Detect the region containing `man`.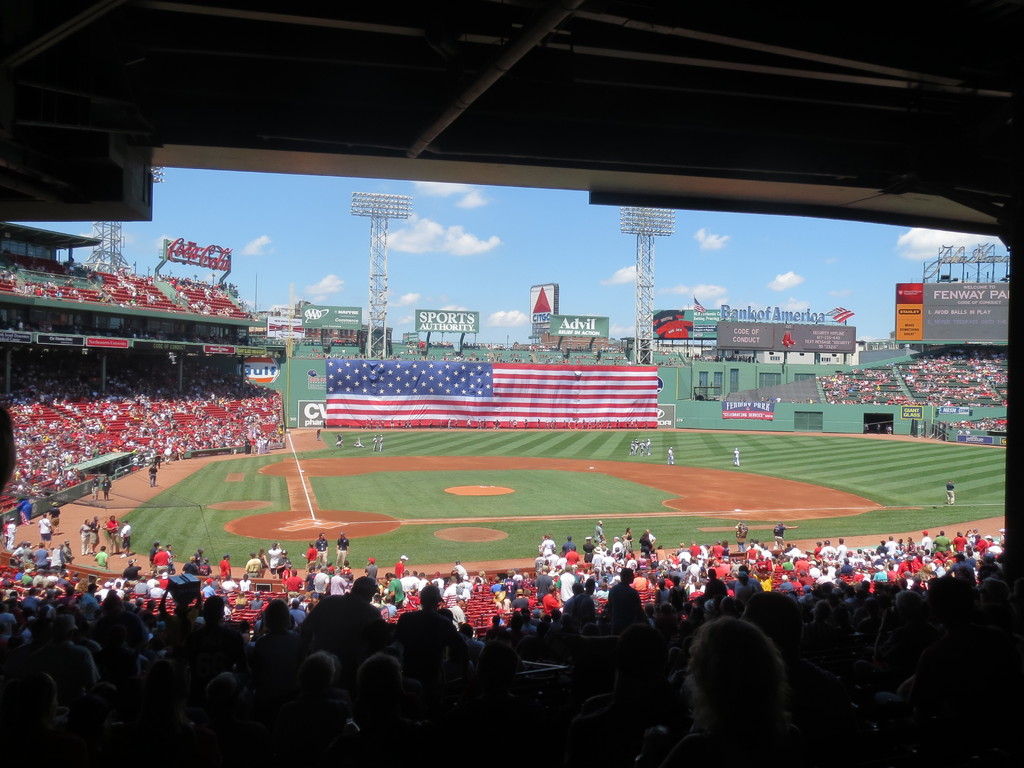
<region>645, 531, 657, 548</region>.
